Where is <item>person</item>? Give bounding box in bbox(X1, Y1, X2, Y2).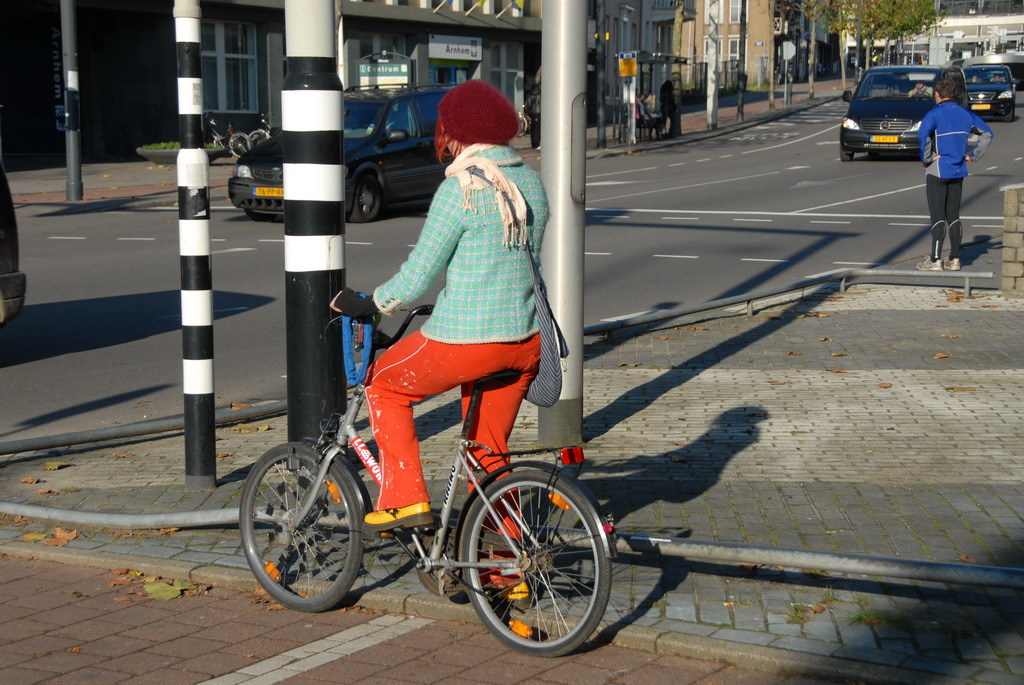
bbox(917, 67, 995, 271).
